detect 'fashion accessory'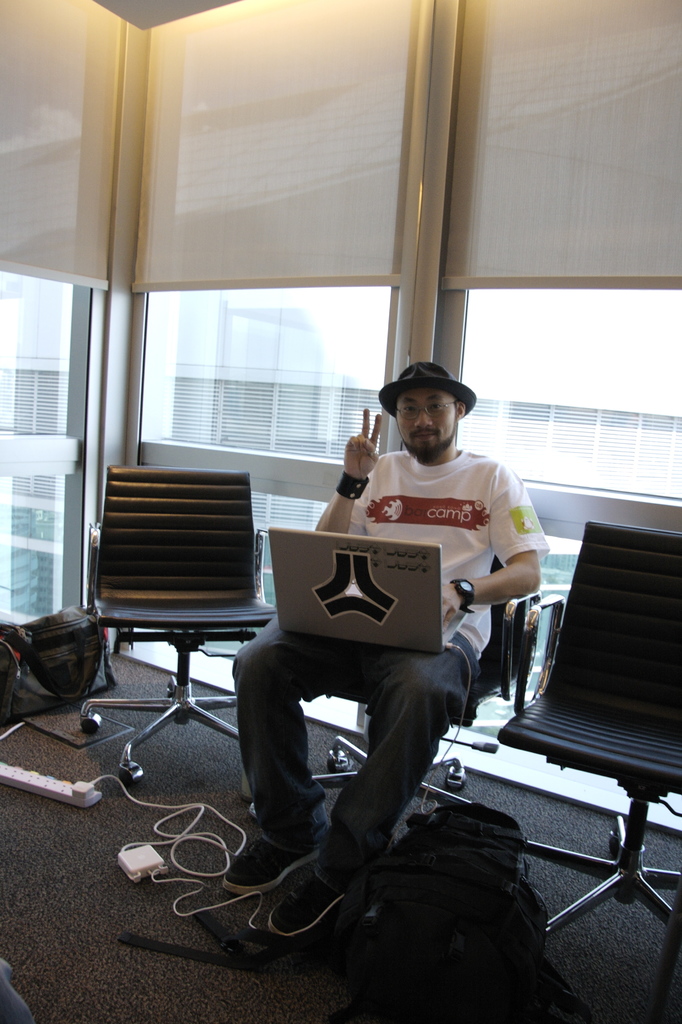
<bbox>220, 833, 325, 893</bbox>
